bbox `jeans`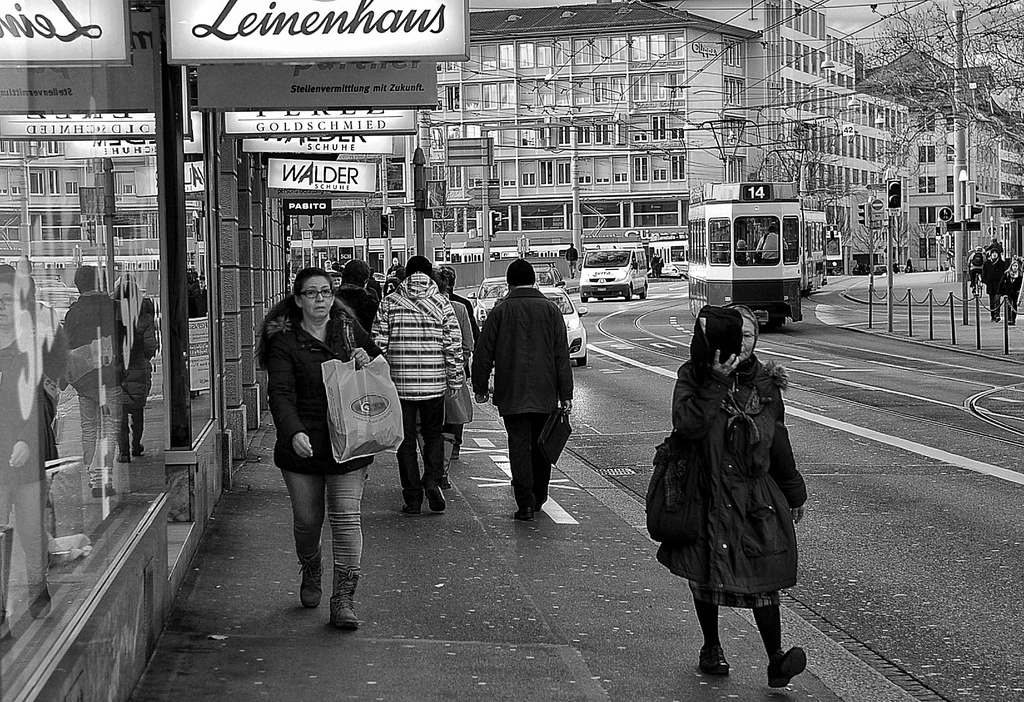
pyautogui.locateOnScreen(990, 292, 1005, 318)
